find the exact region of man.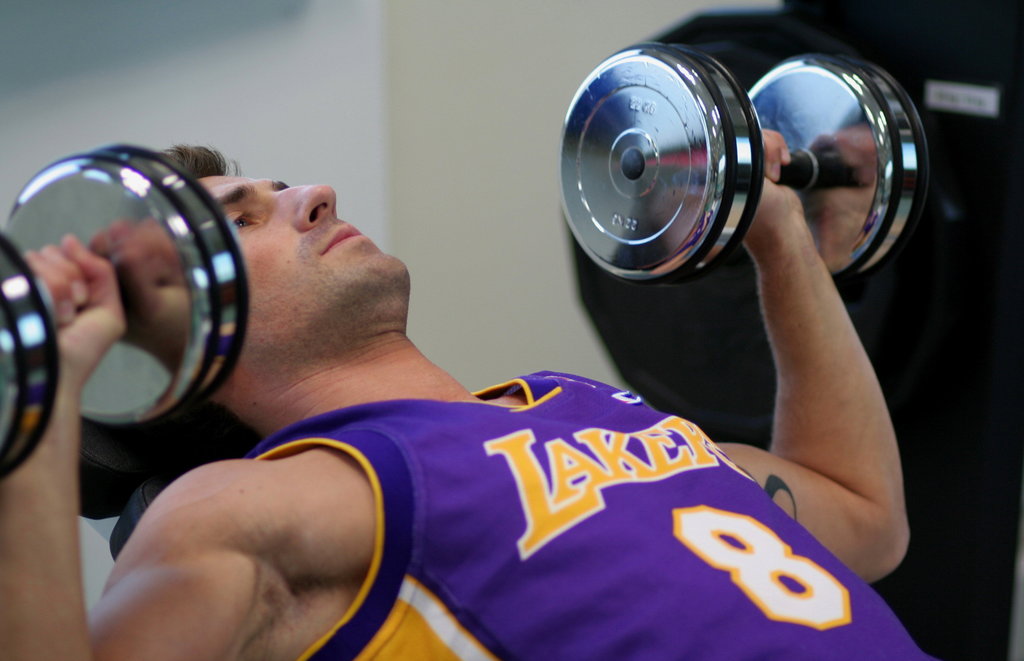
Exact region: detection(16, 73, 919, 658).
